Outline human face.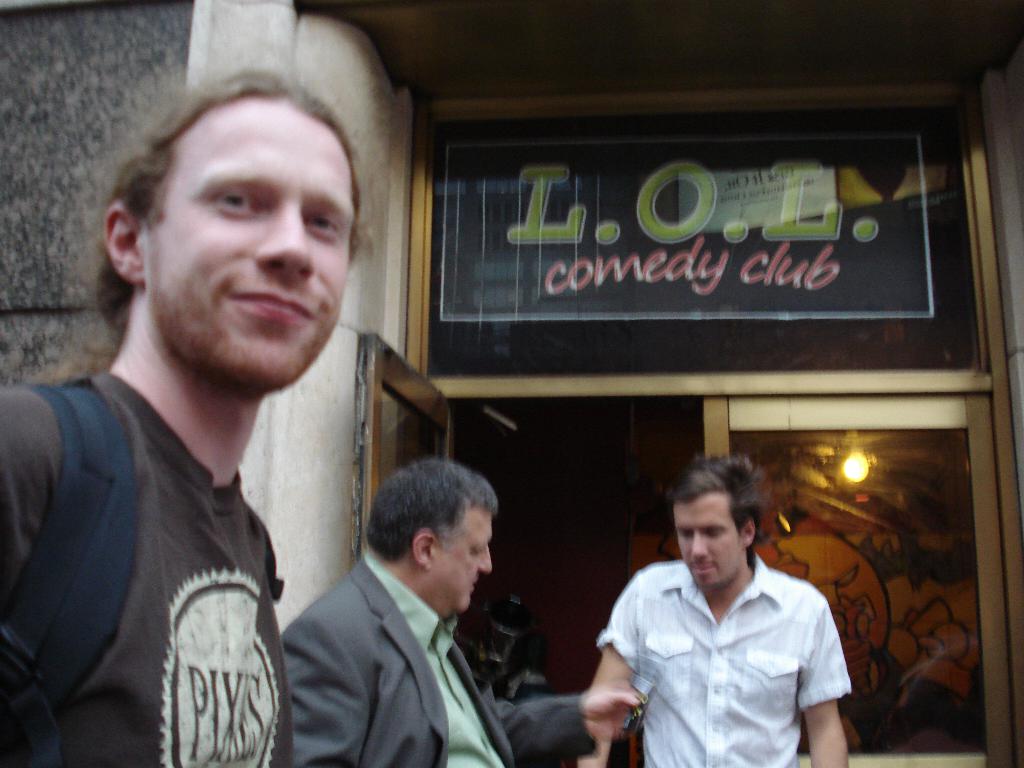
Outline: <region>675, 500, 743, 591</region>.
